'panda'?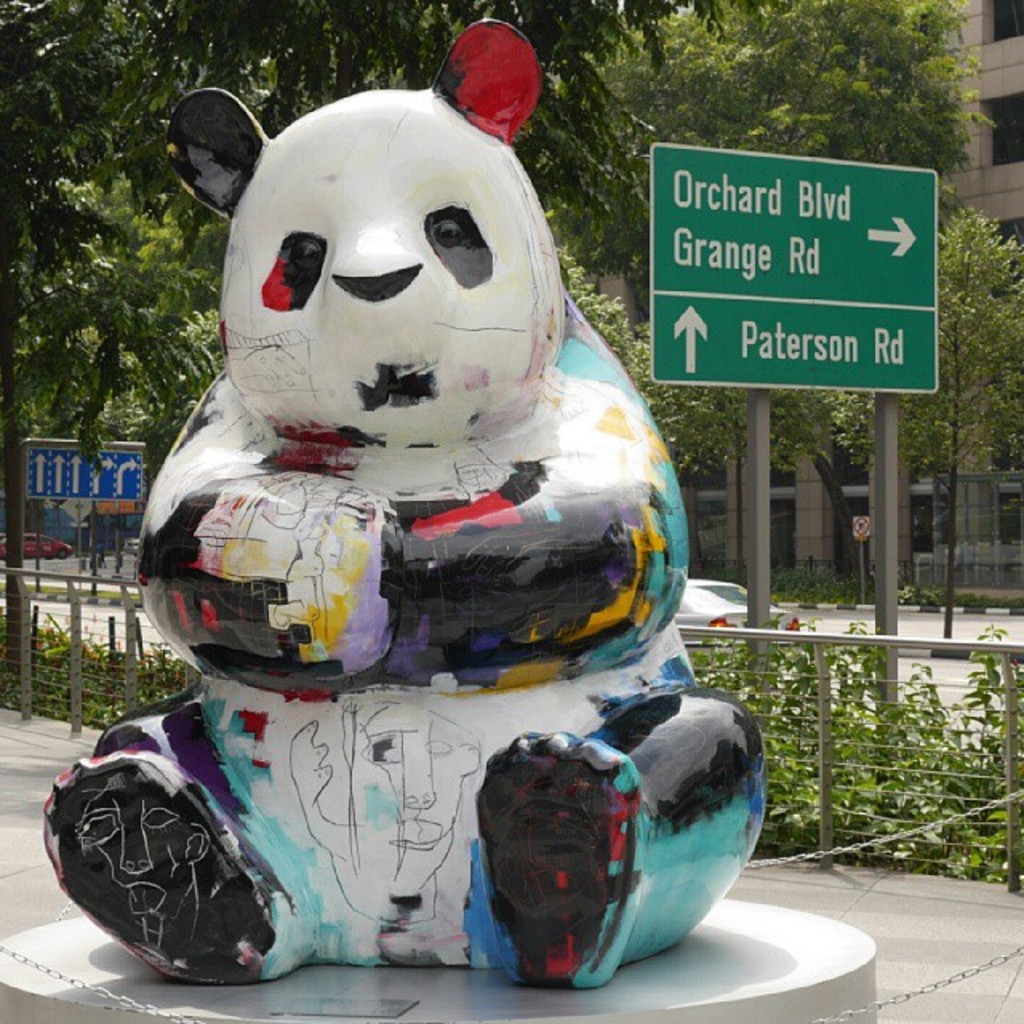
(x1=38, y1=19, x2=768, y2=982)
